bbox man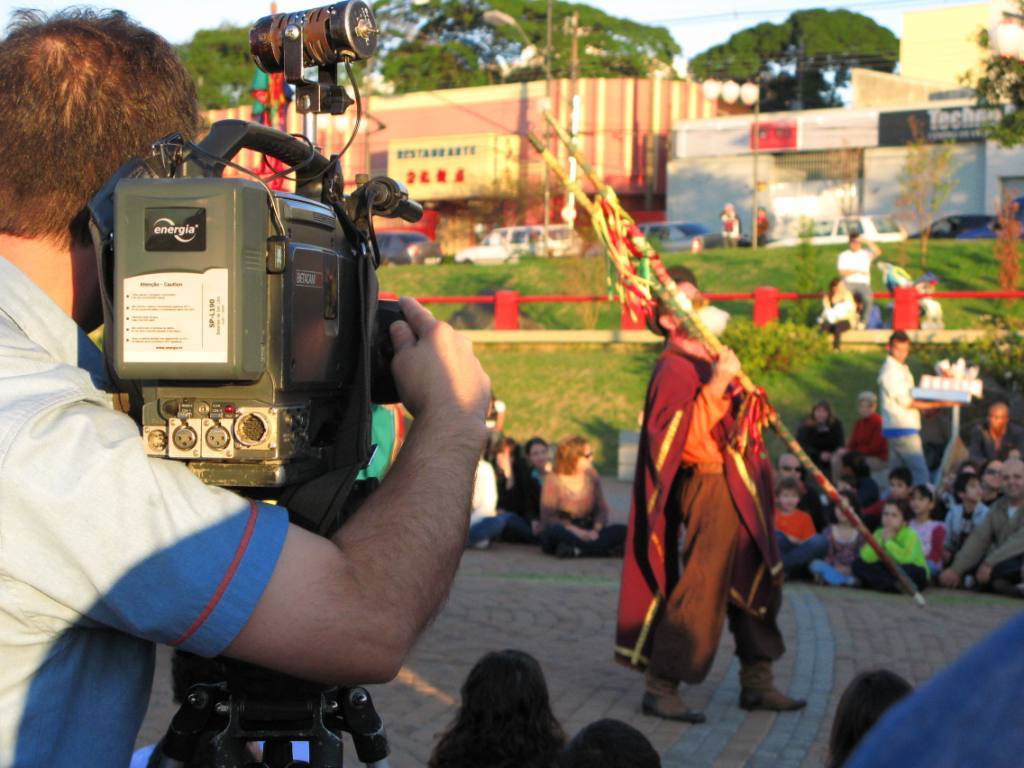
crop(828, 387, 884, 484)
